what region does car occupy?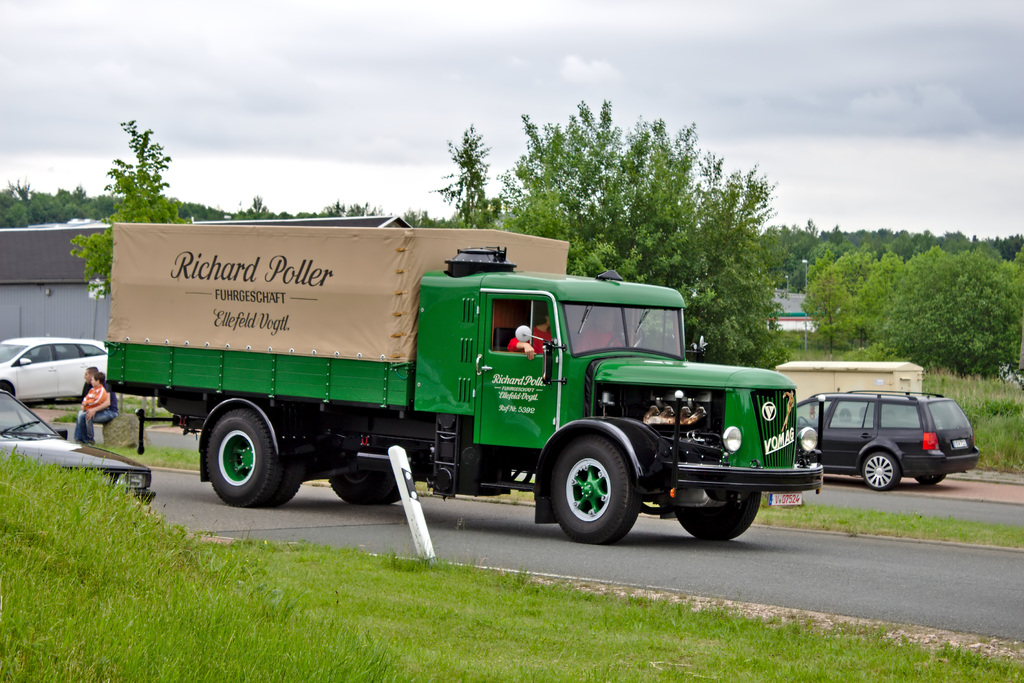
x1=0 y1=335 x2=106 y2=404.
